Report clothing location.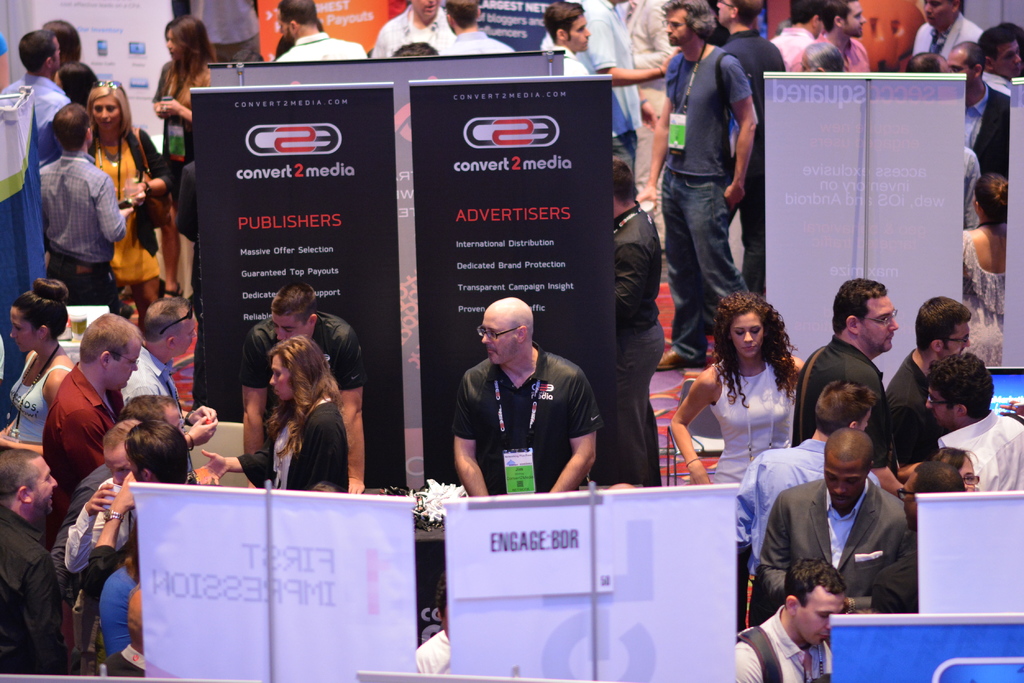
Report: (0,71,72,149).
